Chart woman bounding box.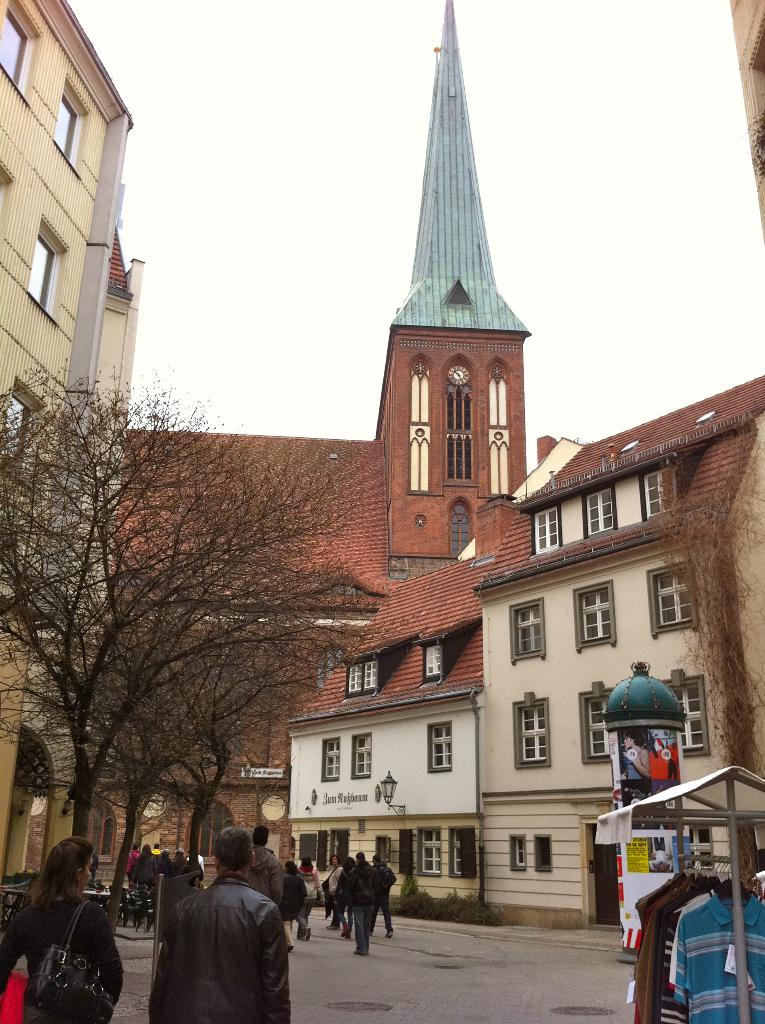
Charted: (322, 854, 341, 909).
